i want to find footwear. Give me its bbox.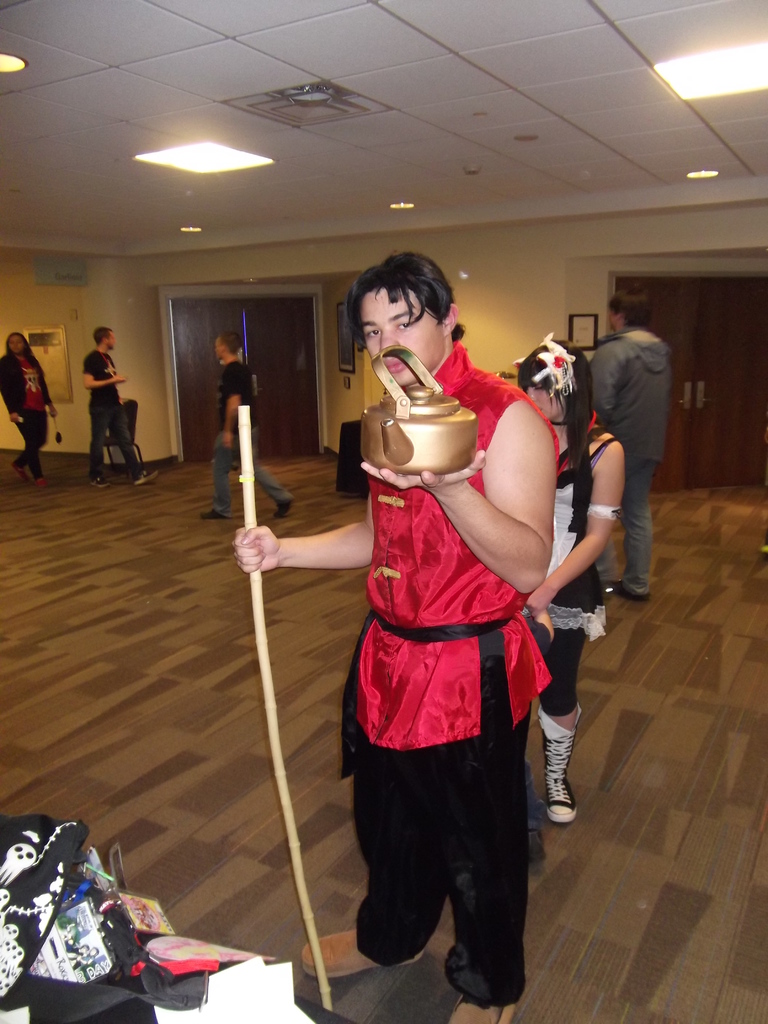
(x1=9, y1=459, x2=32, y2=485).
